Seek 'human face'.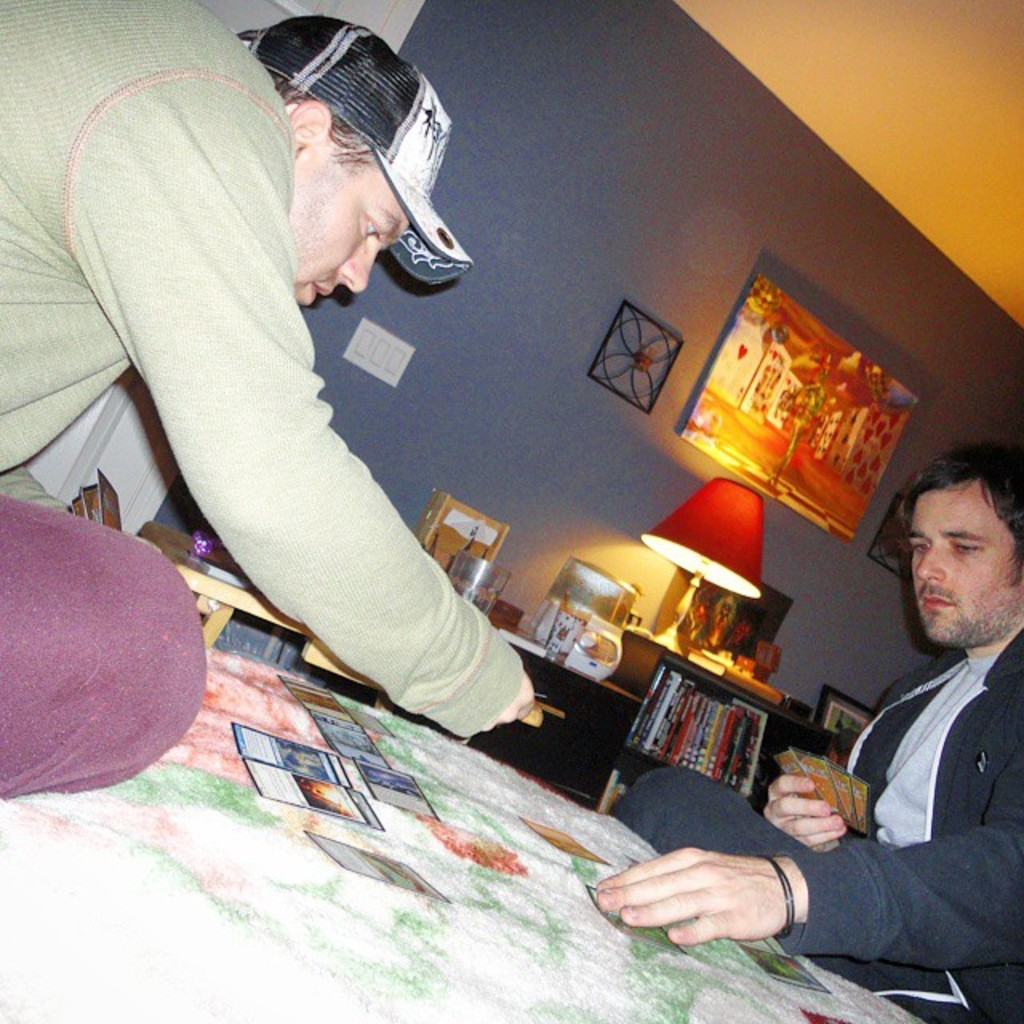
<box>296,162,405,302</box>.
